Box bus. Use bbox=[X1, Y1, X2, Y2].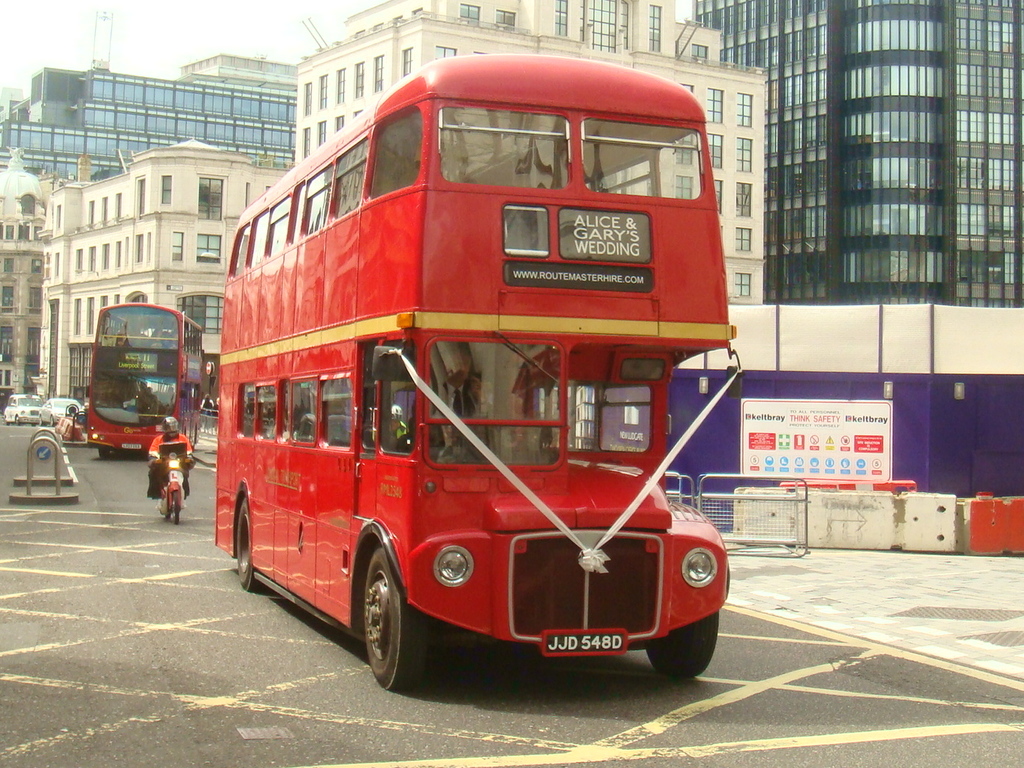
bbox=[216, 53, 752, 698].
